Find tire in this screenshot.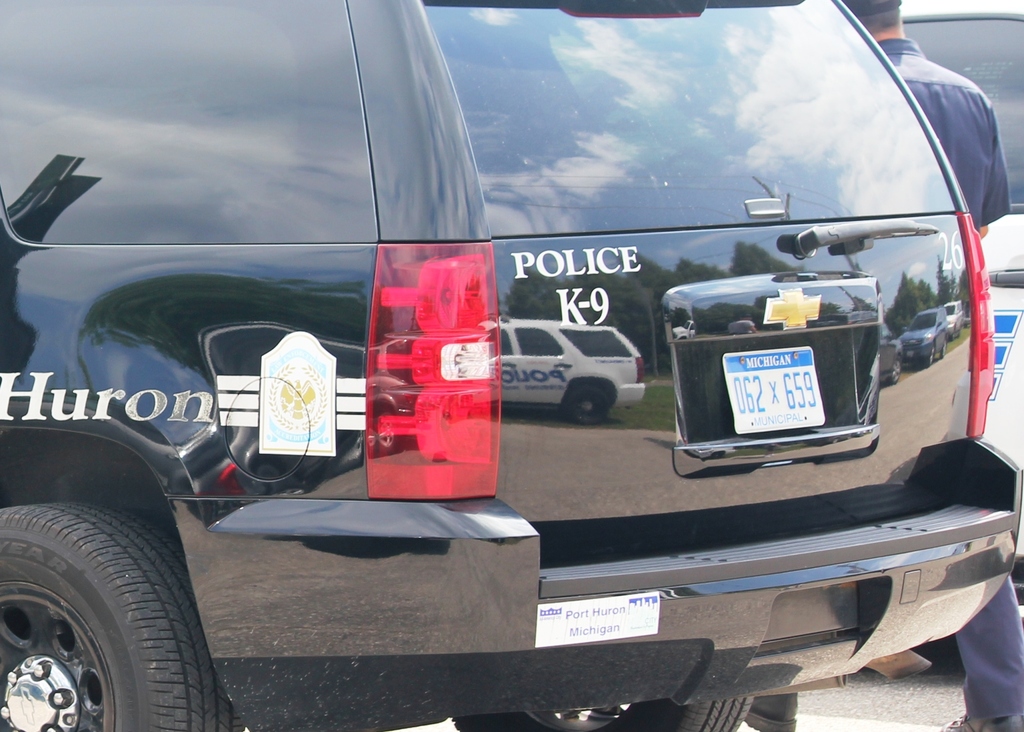
The bounding box for tire is (left=0, top=501, right=247, bottom=731).
